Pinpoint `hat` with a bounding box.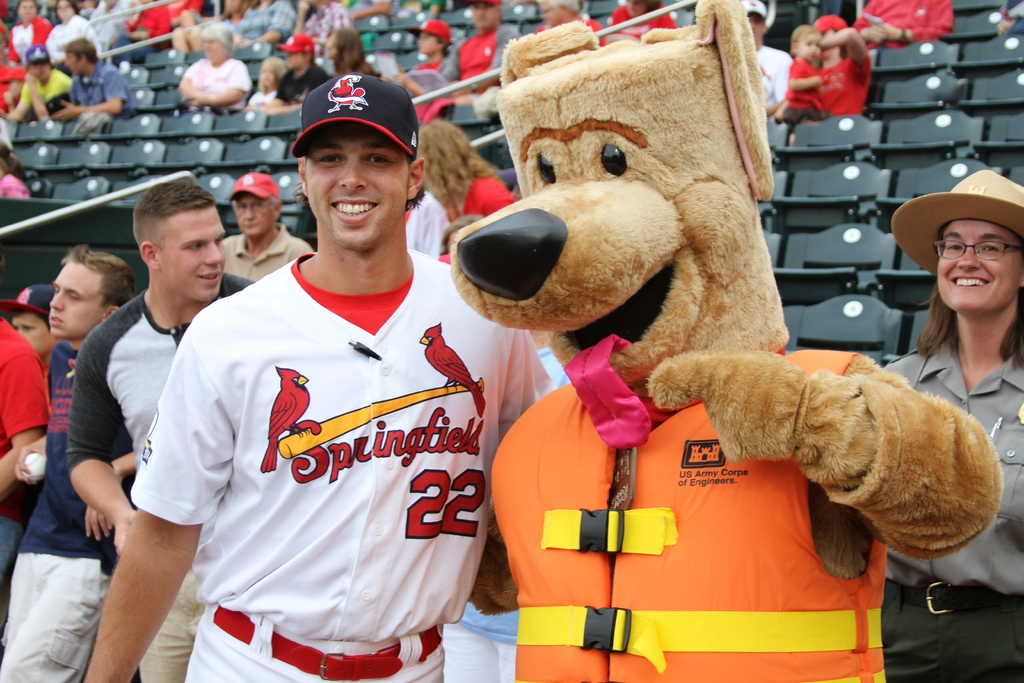
x1=405 y1=21 x2=451 y2=42.
